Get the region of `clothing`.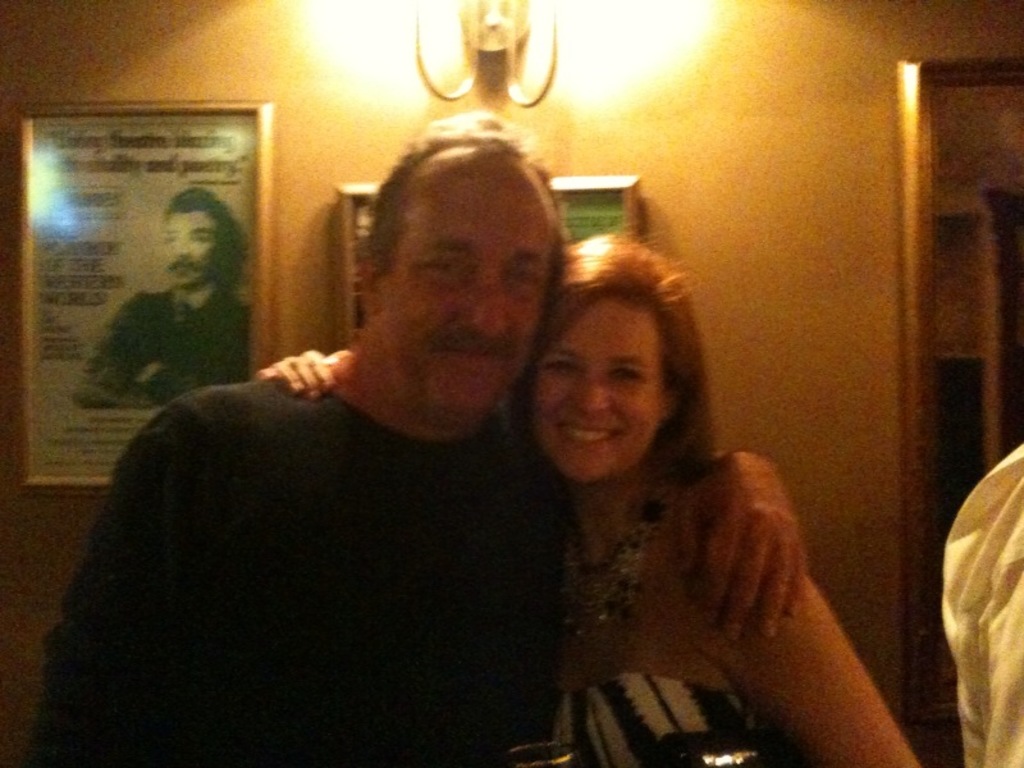
bbox=[36, 275, 608, 765].
